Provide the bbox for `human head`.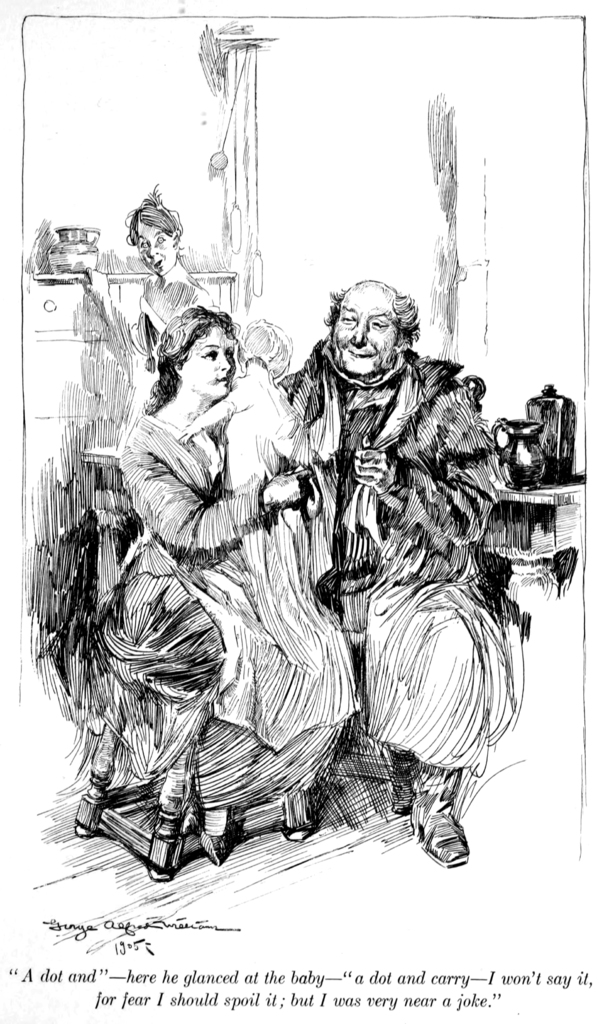
region(318, 271, 417, 378).
